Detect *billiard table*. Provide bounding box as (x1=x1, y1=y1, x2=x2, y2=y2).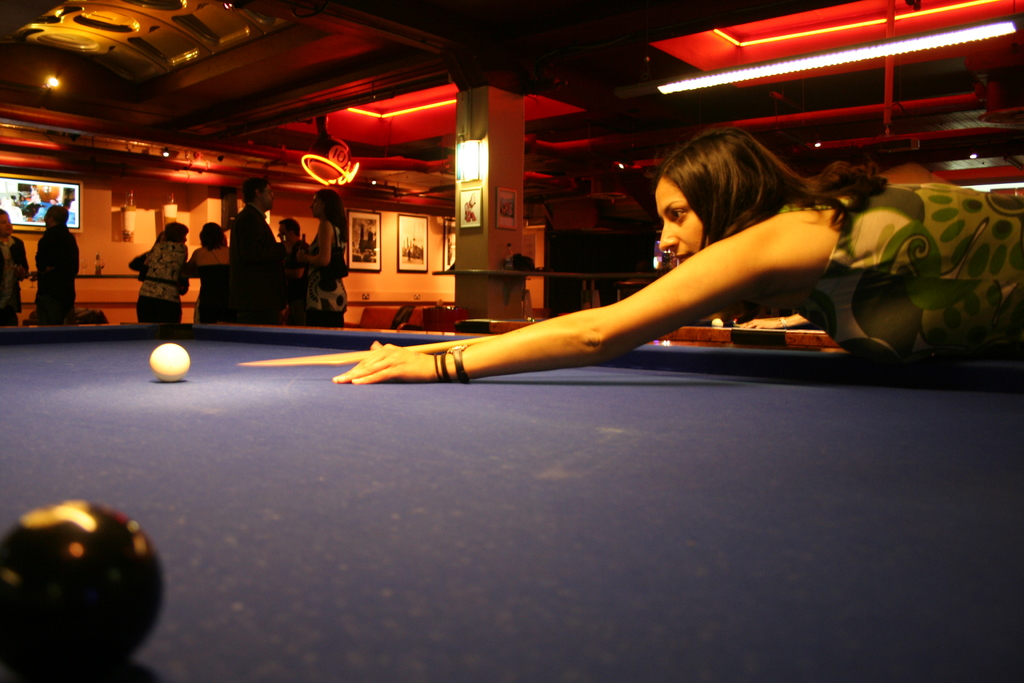
(x1=0, y1=320, x2=1023, y2=682).
